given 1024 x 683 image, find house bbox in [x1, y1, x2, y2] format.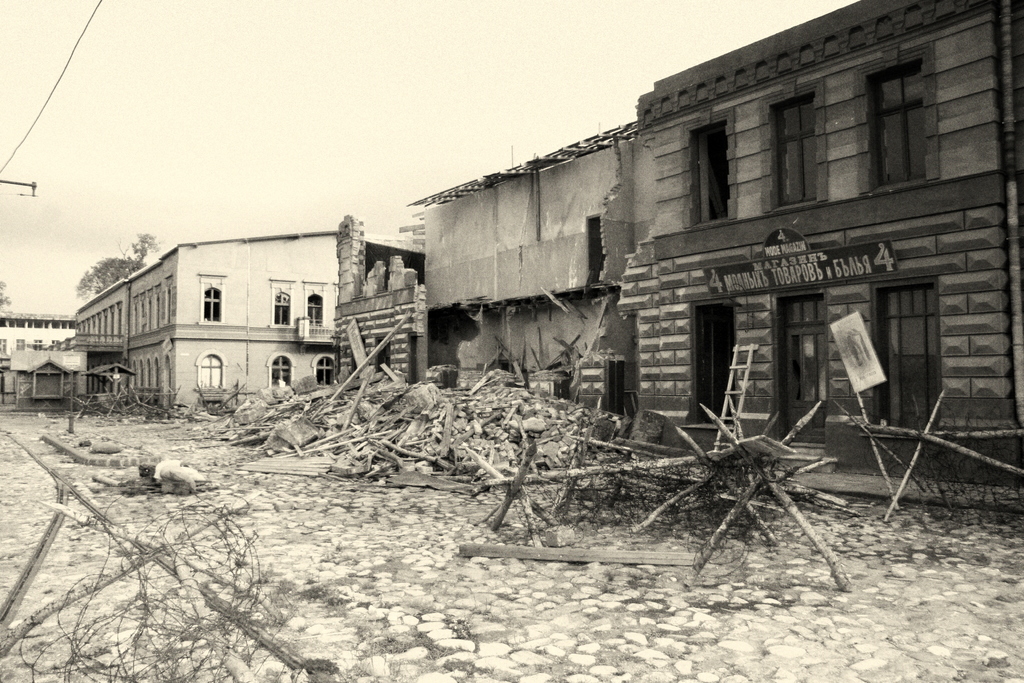
[0, 304, 86, 407].
